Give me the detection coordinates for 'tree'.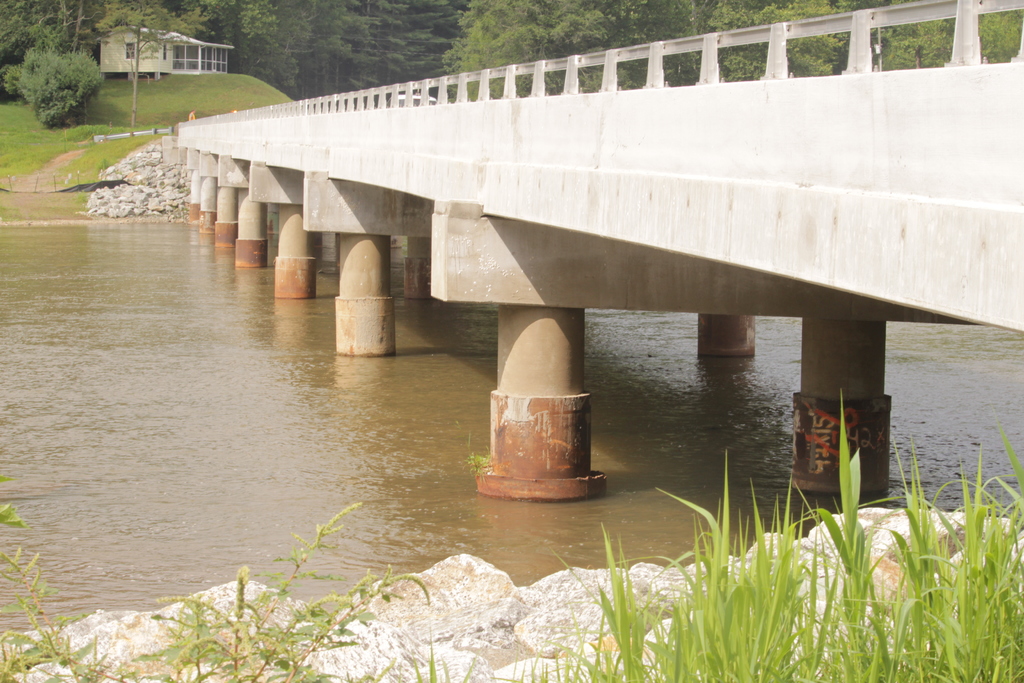
Rect(308, 0, 384, 105).
